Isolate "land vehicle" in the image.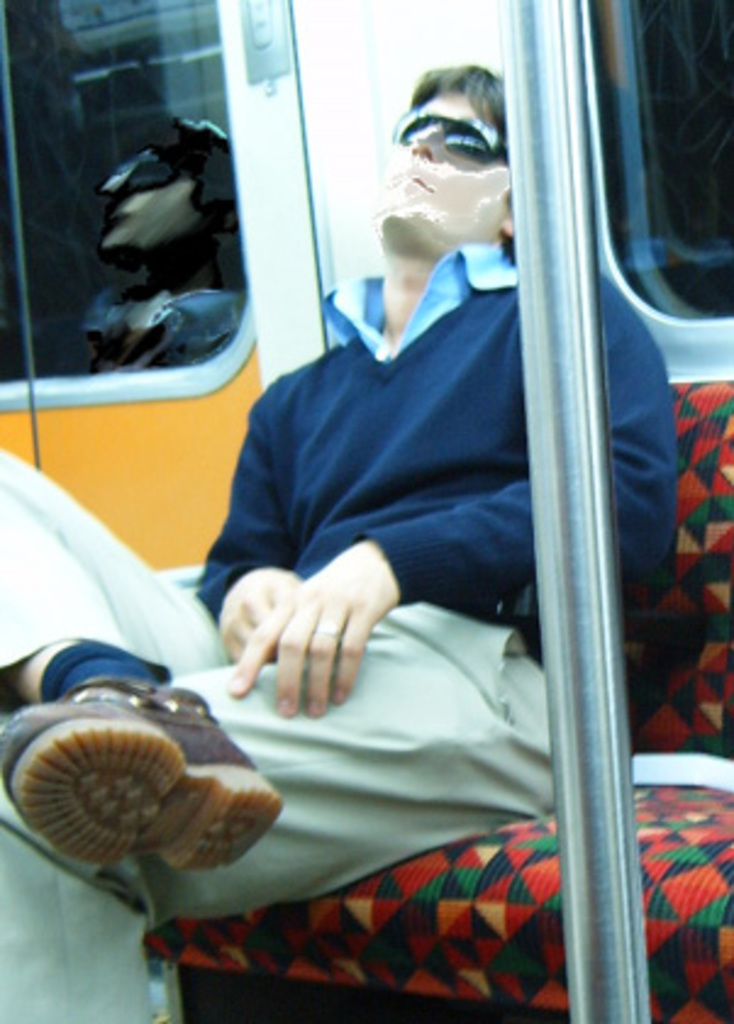
Isolated region: bbox(0, 0, 732, 1022).
